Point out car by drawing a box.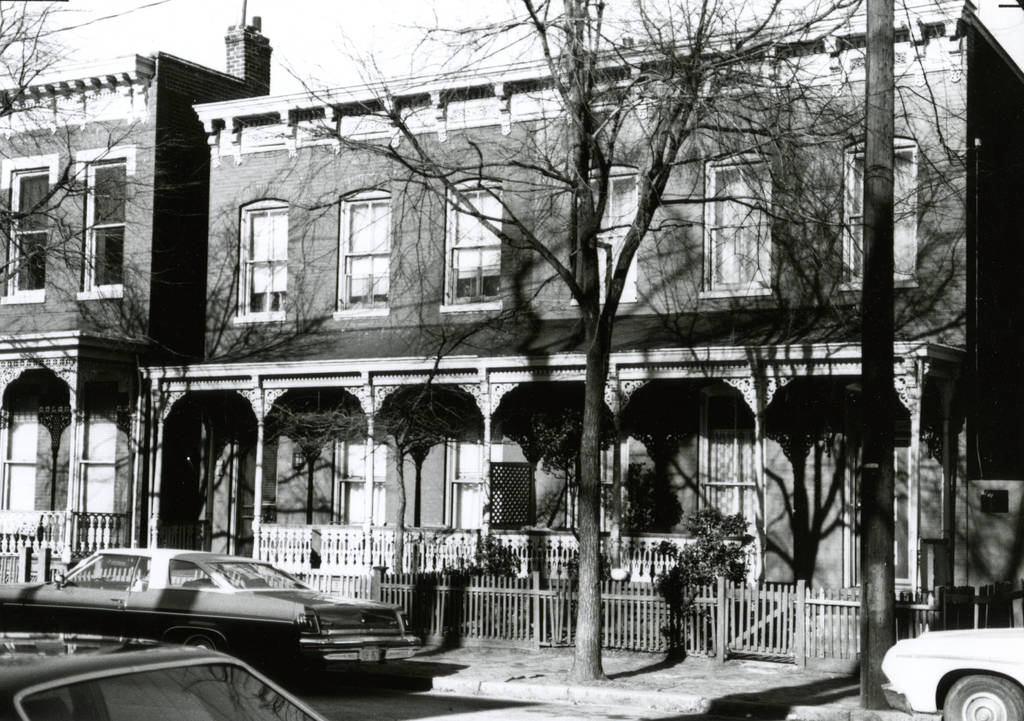
(x1=30, y1=558, x2=439, y2=684).
